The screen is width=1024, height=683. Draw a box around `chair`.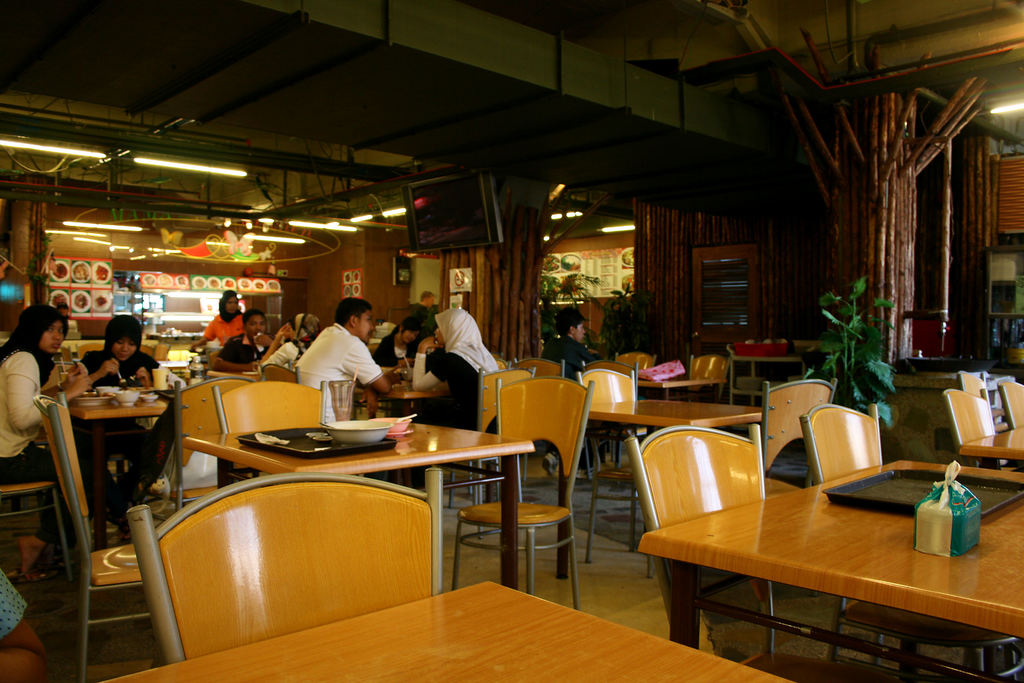
BBox(643, 403, 822, 661).
